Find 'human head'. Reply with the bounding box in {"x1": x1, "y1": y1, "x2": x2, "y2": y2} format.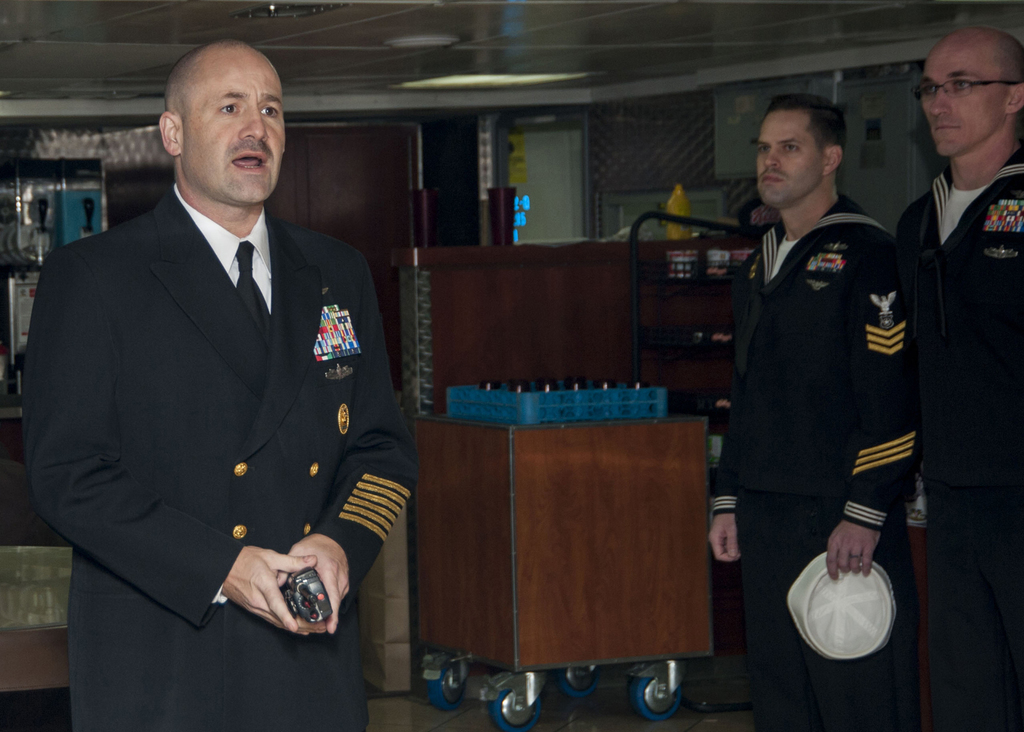
{"x1": 918, "y1": 29, "x2": 1023, "y2": 161}.
